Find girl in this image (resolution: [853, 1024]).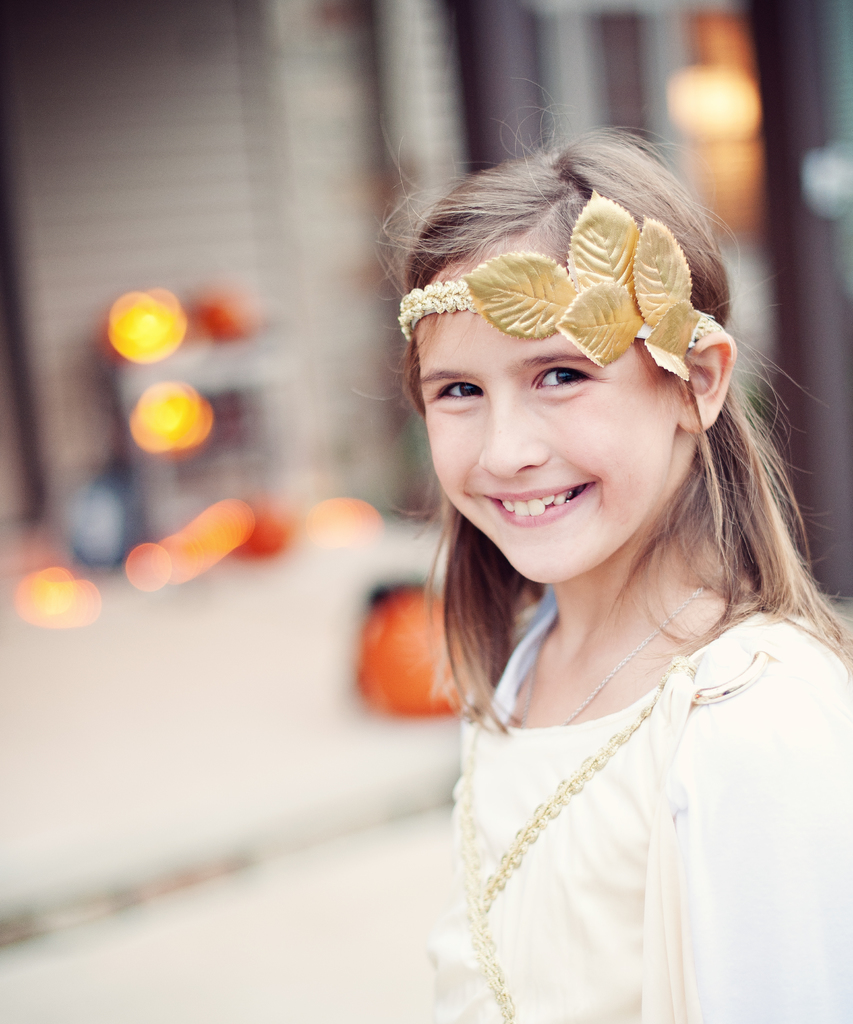
x1=353, y1=75, x2=852, y2=1023.
